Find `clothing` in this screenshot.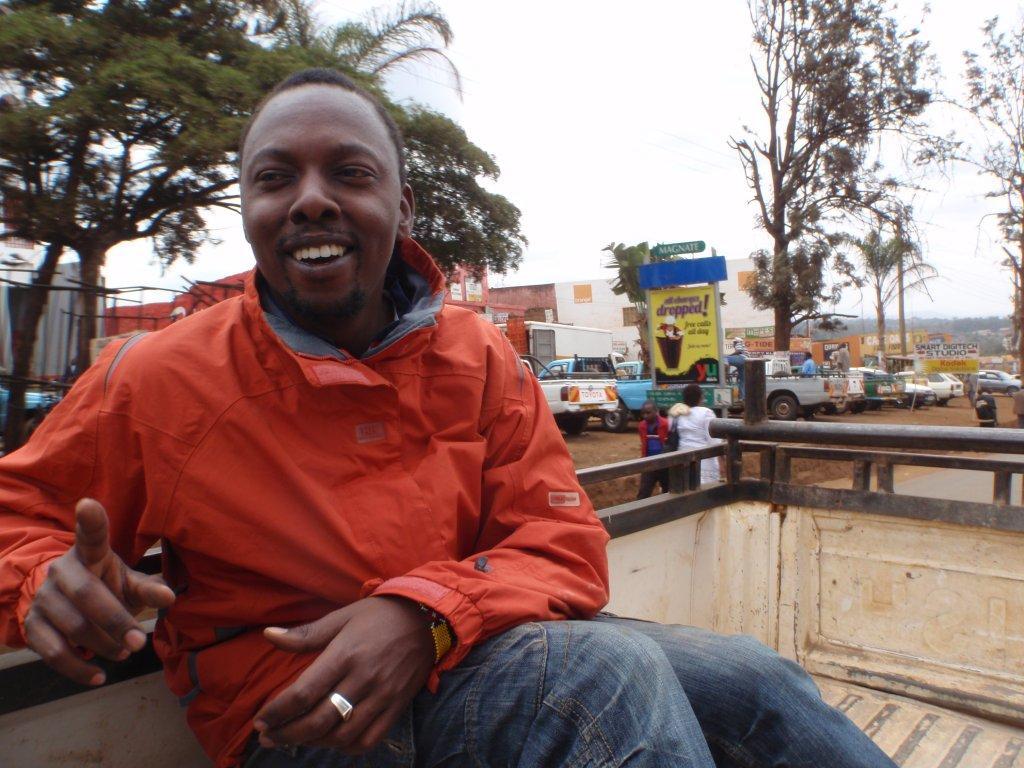
The bounding box for `clothing` is {"left": 669, "top": 402, "right": 724, "bottom": 489}.
